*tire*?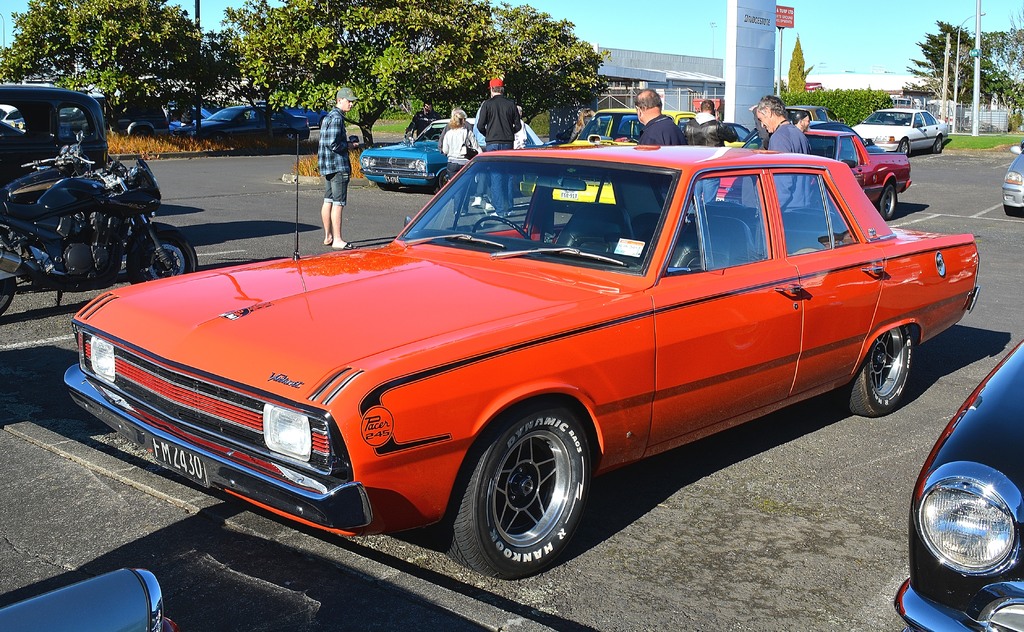
[left=279, top=132, right=298, bottom=142]
